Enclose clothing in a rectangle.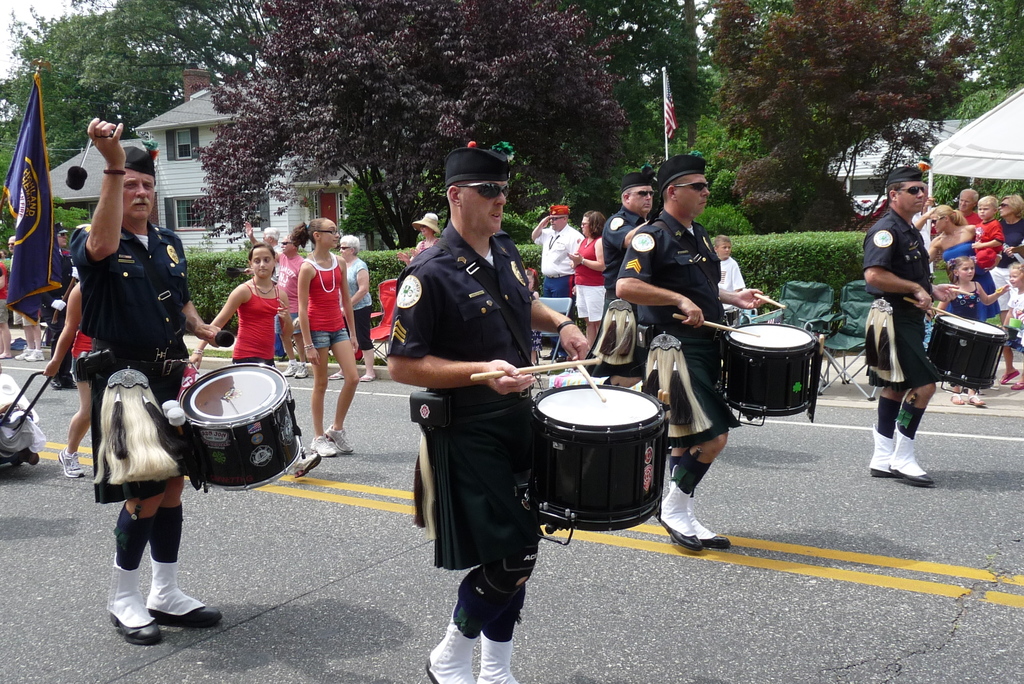
l=351, t=257, r=376, b=349.
